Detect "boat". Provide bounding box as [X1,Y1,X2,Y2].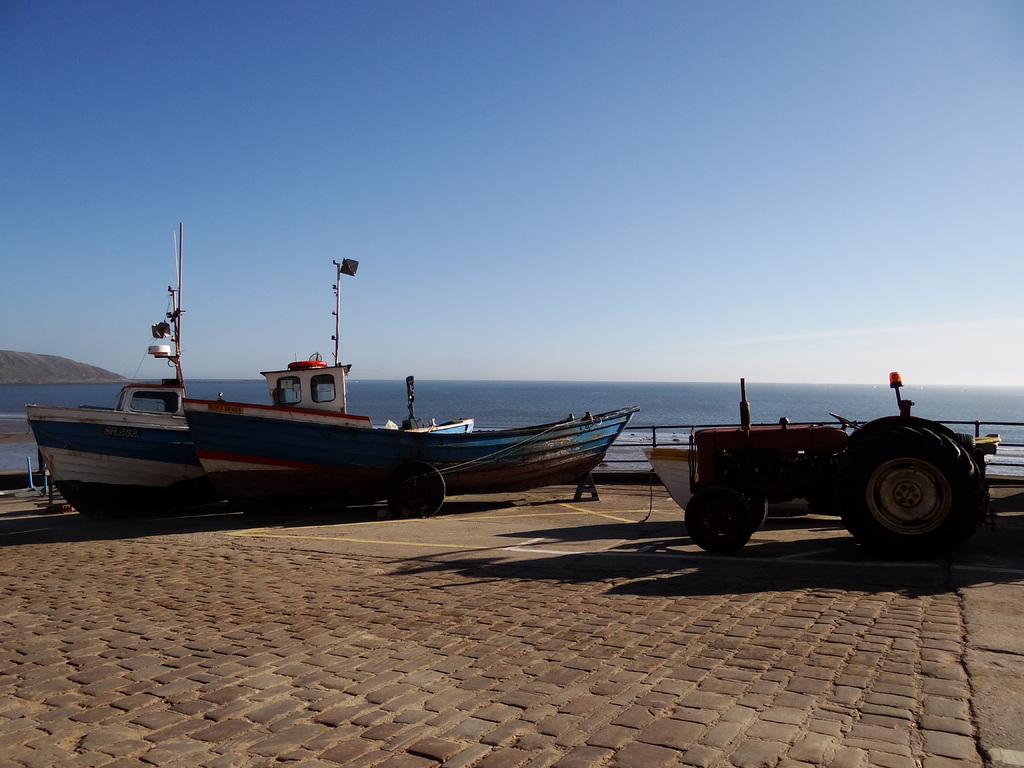
[181,250,484,526].
